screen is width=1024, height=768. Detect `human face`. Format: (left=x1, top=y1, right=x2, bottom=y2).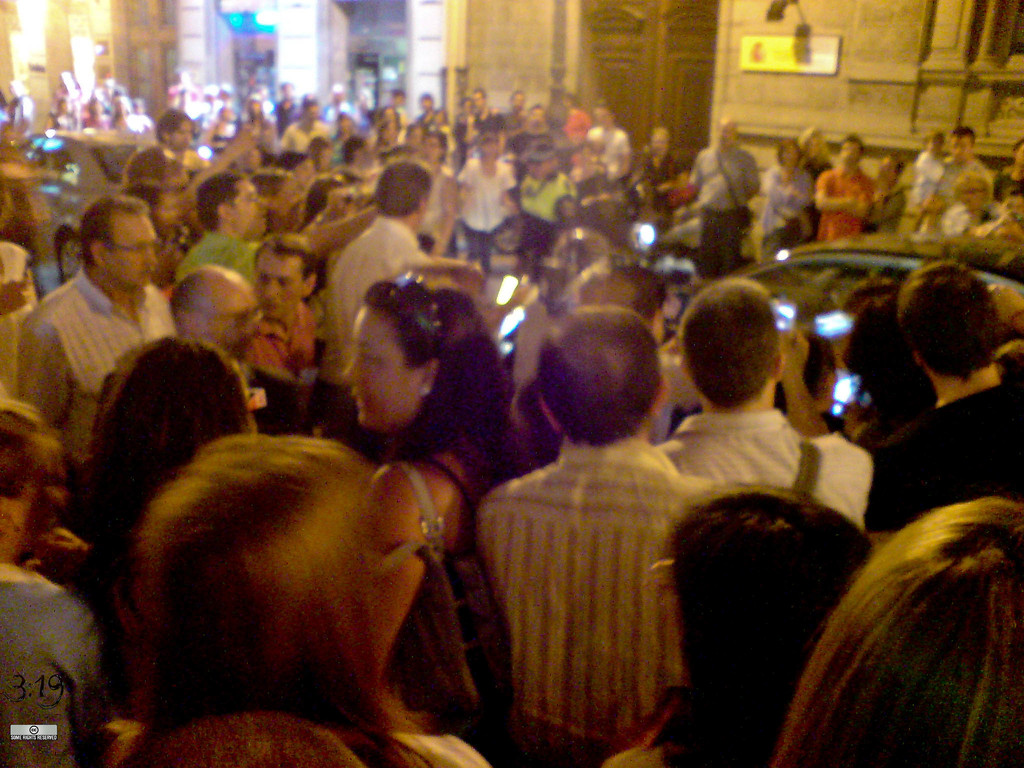
(left=204, top=284, right=256, bottom=353).
